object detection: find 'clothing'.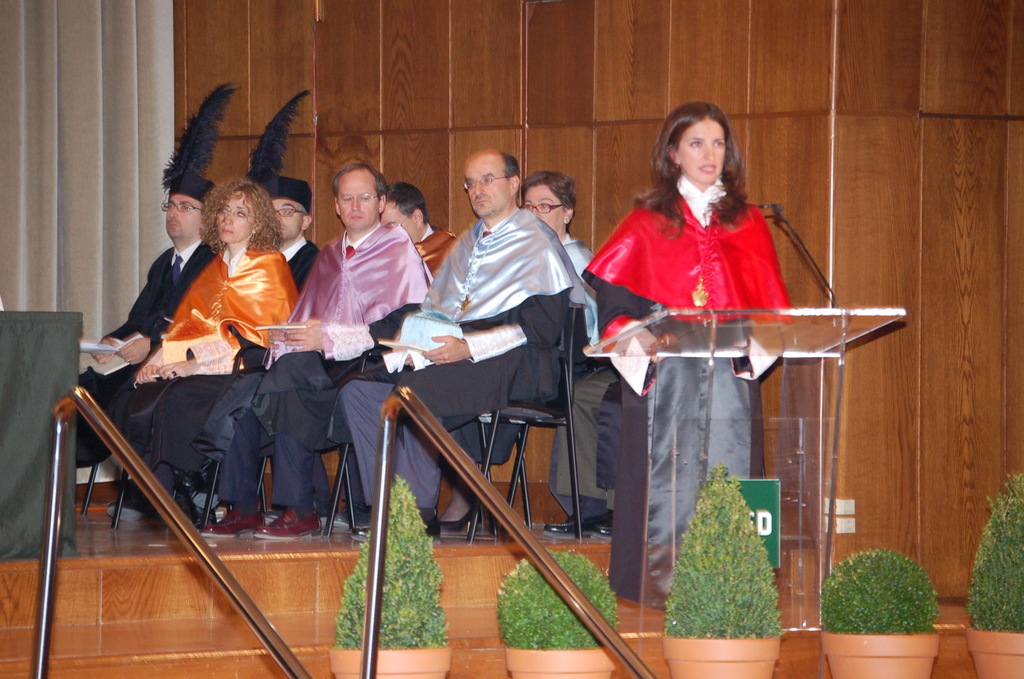
<box>280,240,332,303</box>.
